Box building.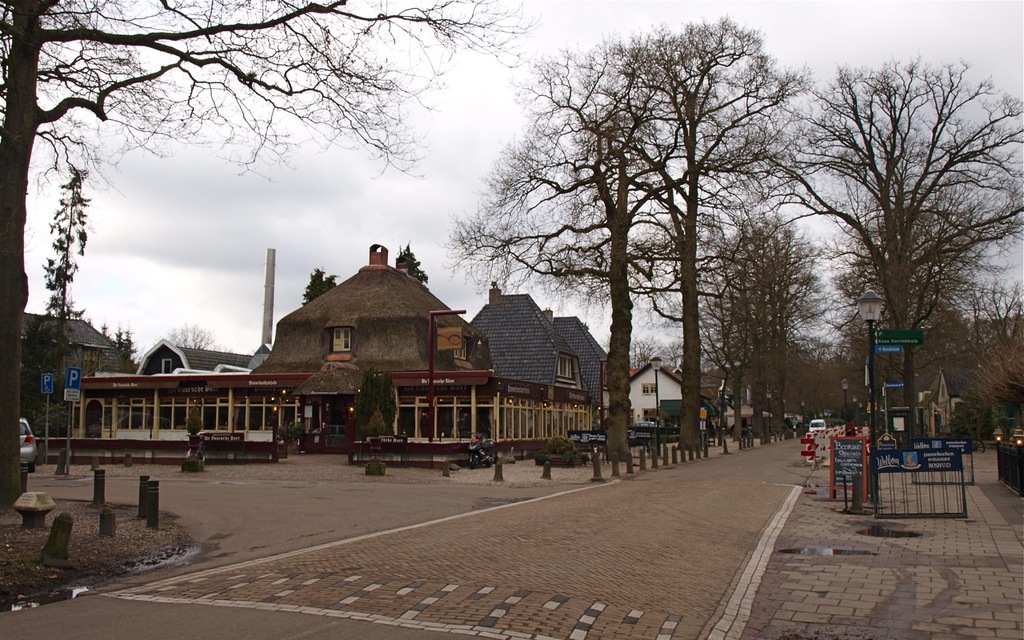
<bbox>602, 354, 687, 430</bbox>.
